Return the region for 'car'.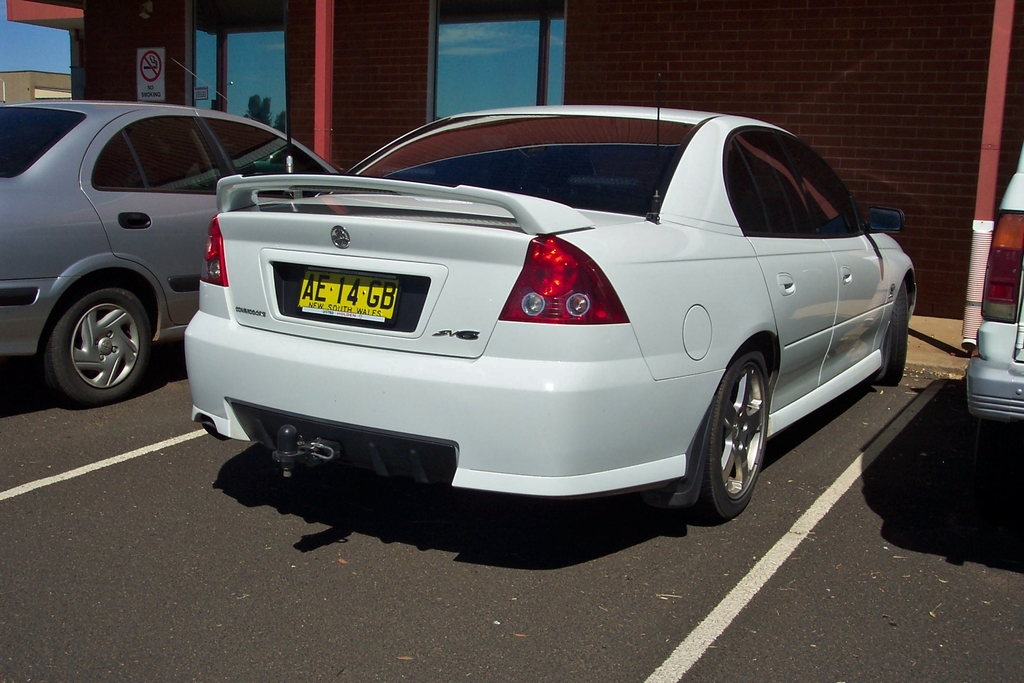
0:58:337:406.
